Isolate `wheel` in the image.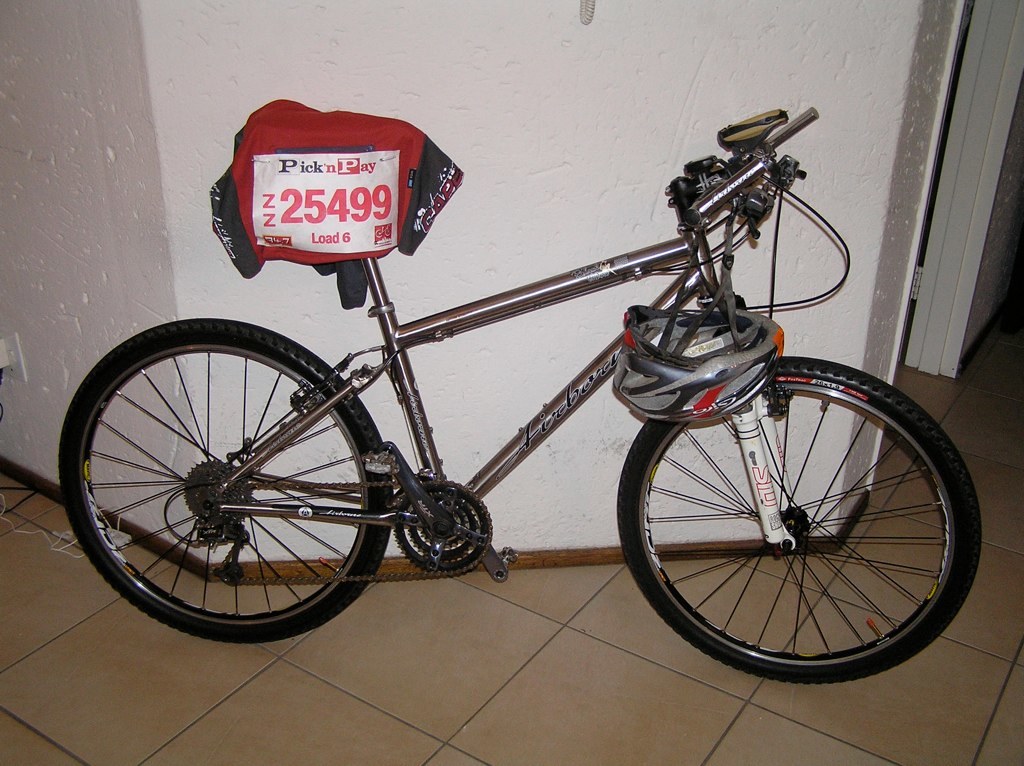
Isolated region: {"left": 59, "top": 317, "right": 396, "bottom": 644}.
